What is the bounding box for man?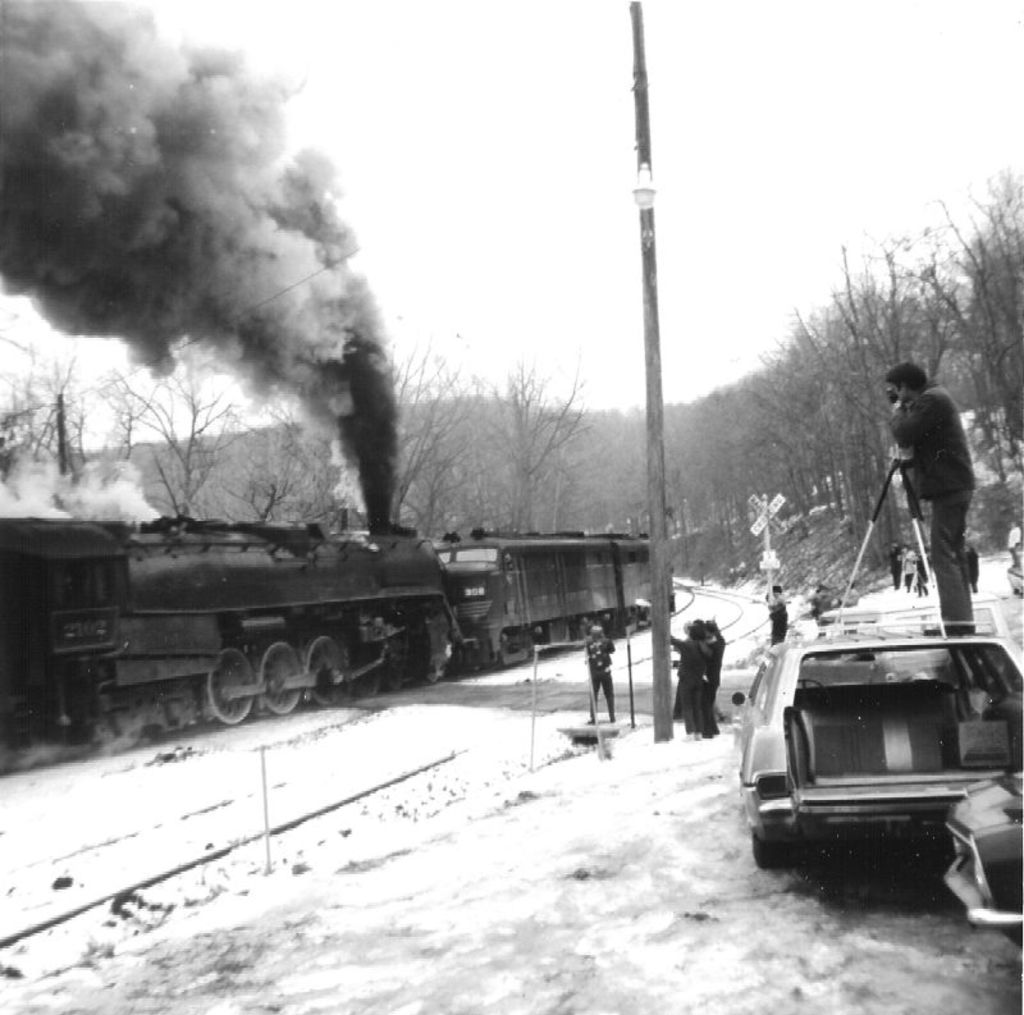
bbox(762, 576, 783, 648).
